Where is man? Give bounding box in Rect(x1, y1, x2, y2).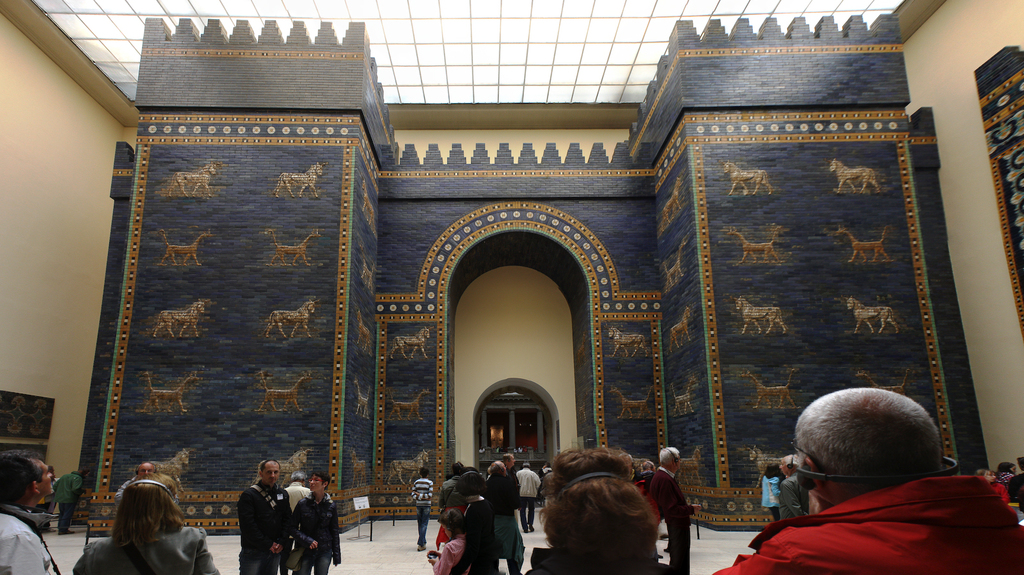
Rect(516, 462, 541, 533).
